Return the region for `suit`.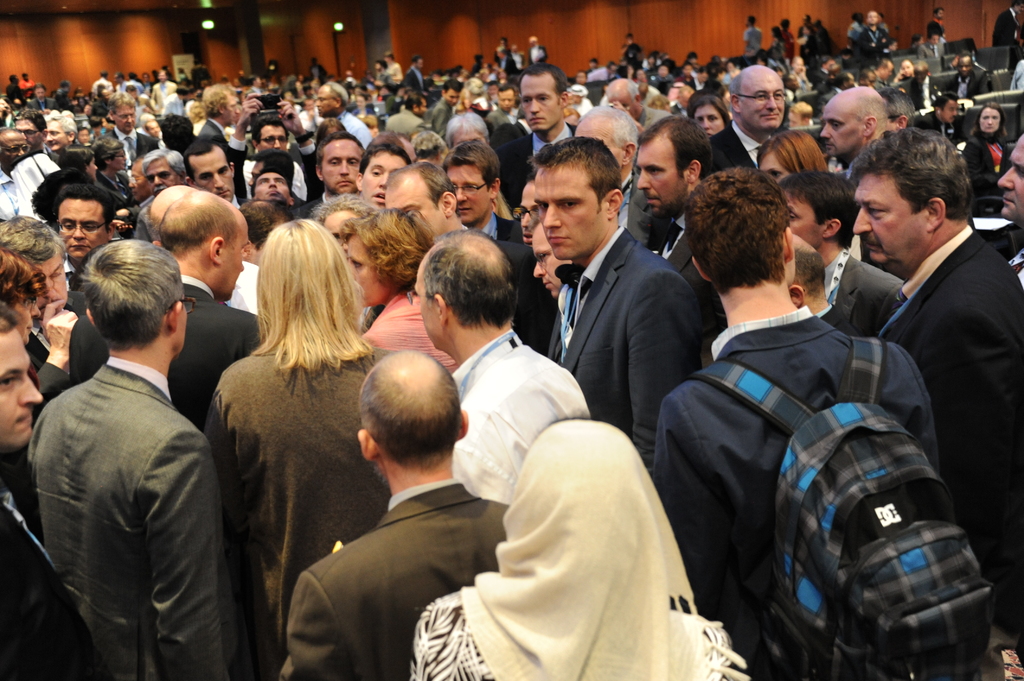
x1=918 y1=41 x2=941 y2=71.
